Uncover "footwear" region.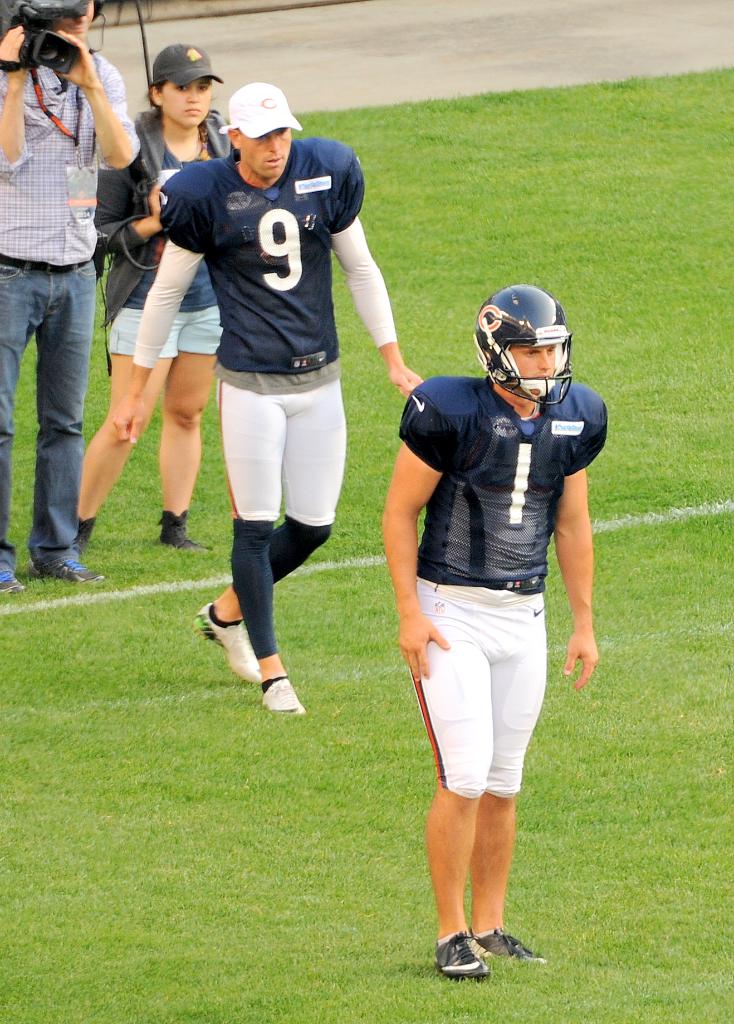
Uncovered: <bbox>433, 927, 526, 988</bbox>.
